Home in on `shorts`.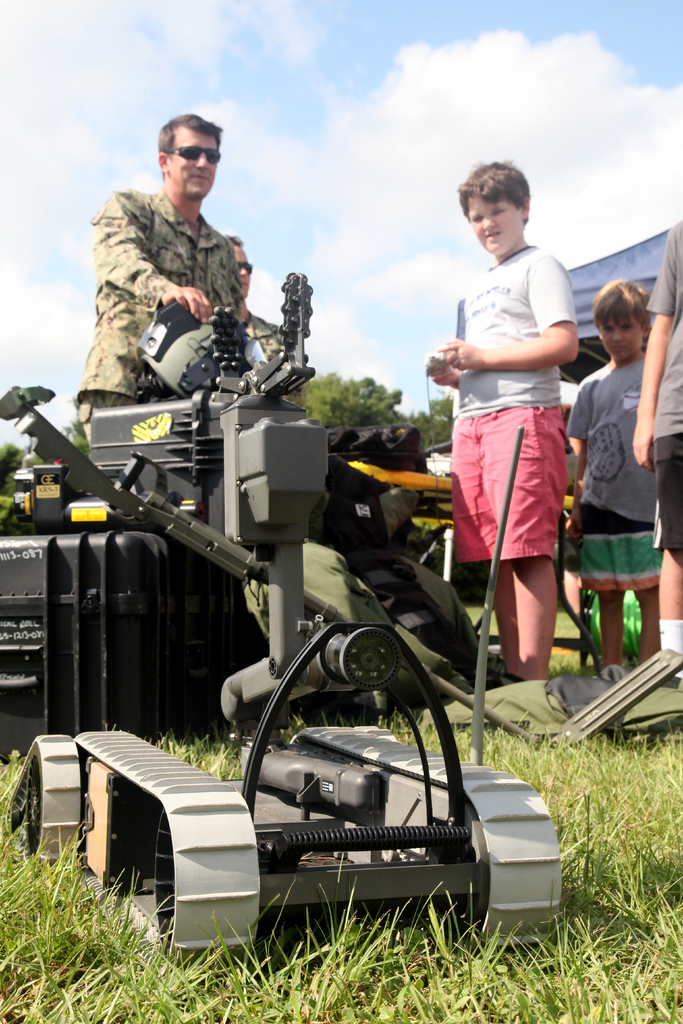
Homed in at [left=572, top=504, right=659, bottom=588].
